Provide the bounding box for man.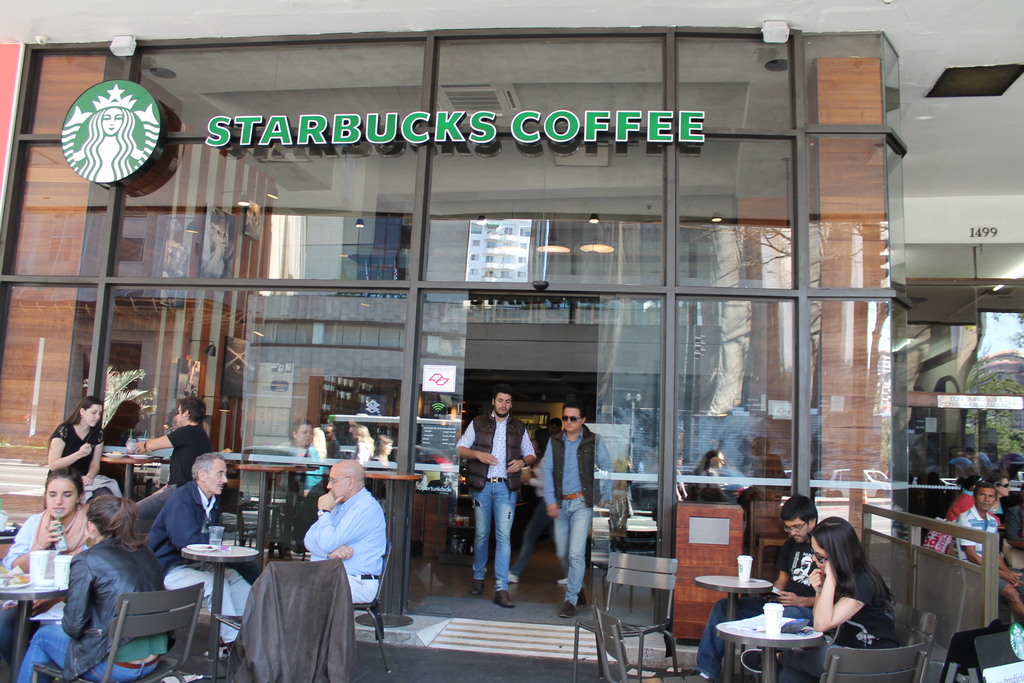
[300,461,388,600].
